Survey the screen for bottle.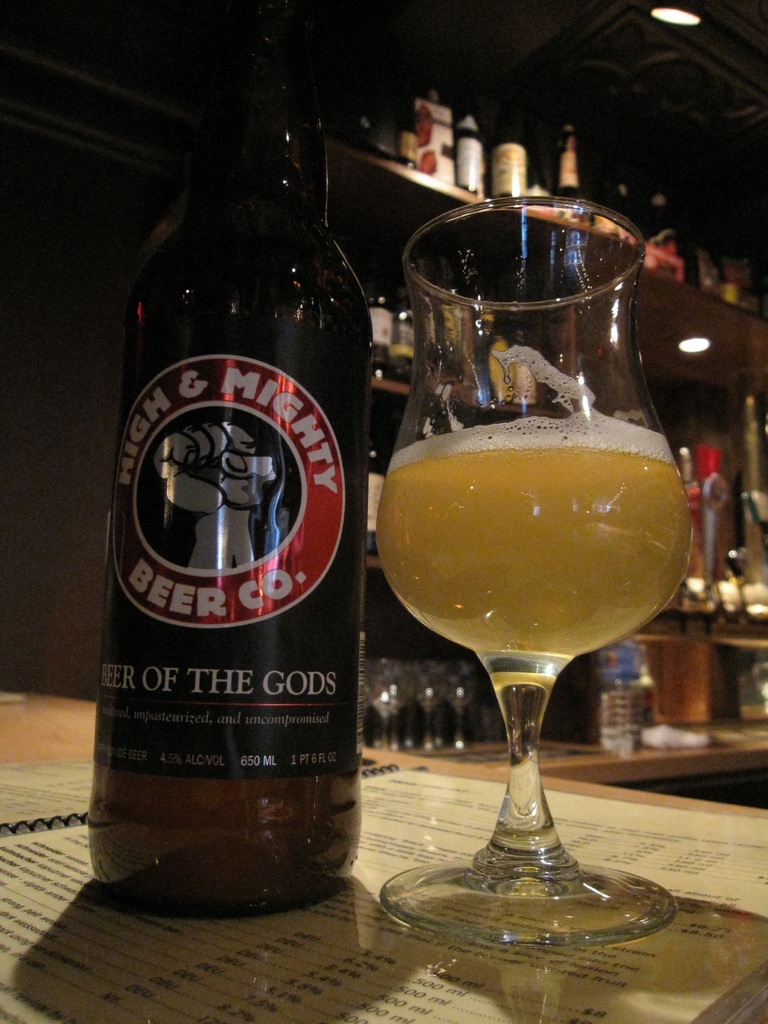
Survey found: l=372, t=285, r=395, b=371.
